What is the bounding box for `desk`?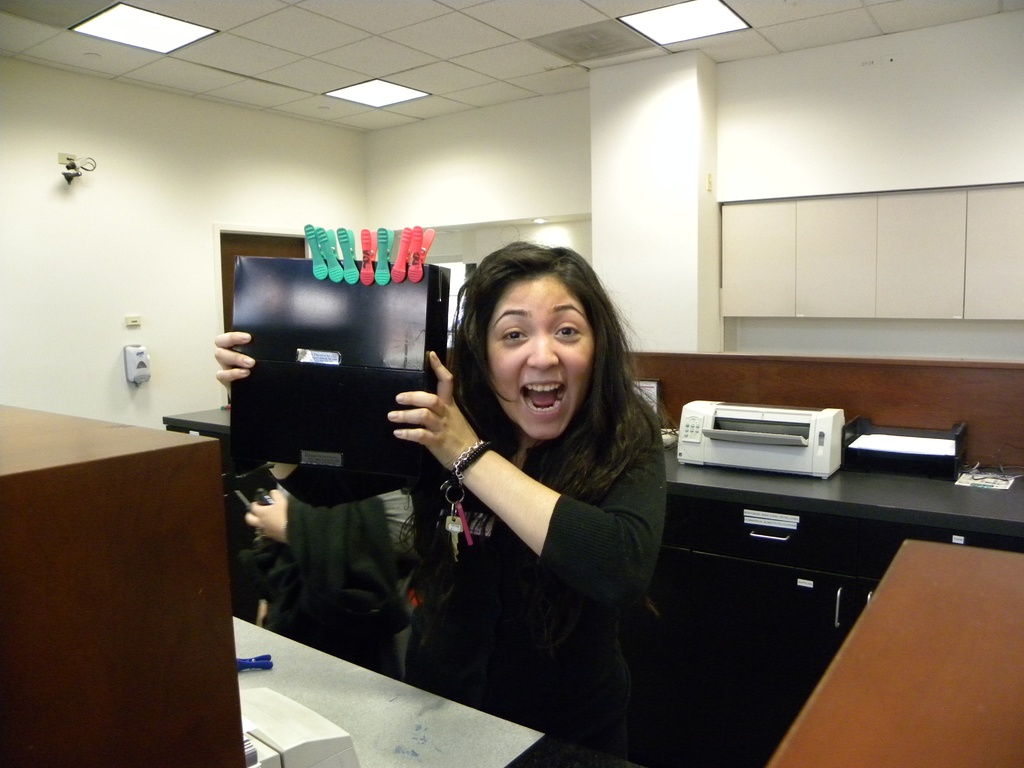
<bbox>159, 401, 239, 499</bbox>.
